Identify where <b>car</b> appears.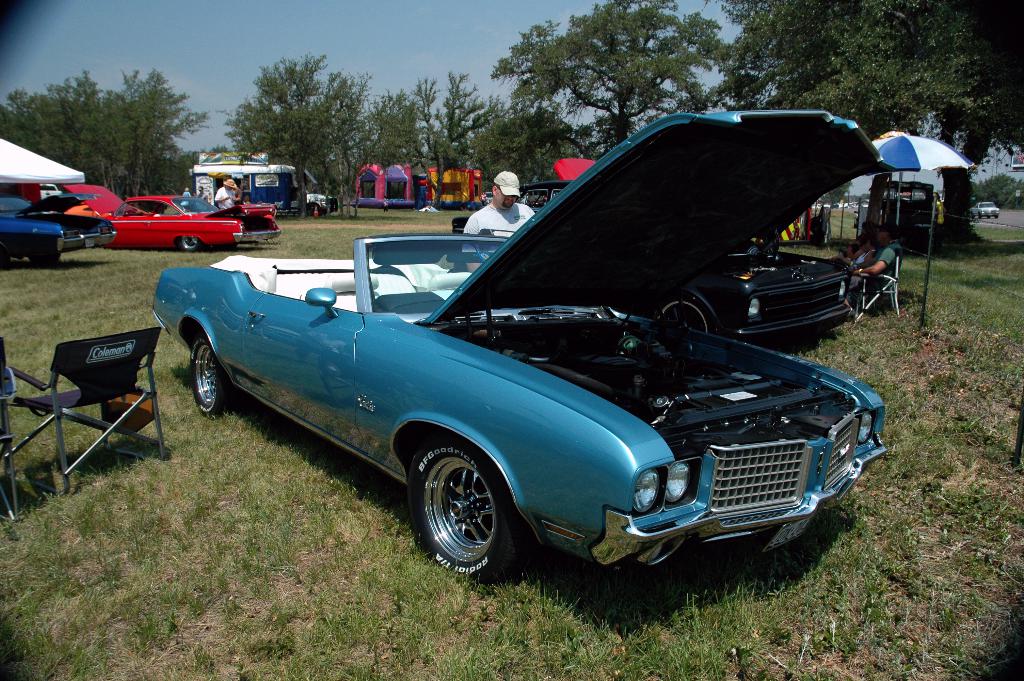
Appears at (left=971, top=199, right=1000, bottom=217).
